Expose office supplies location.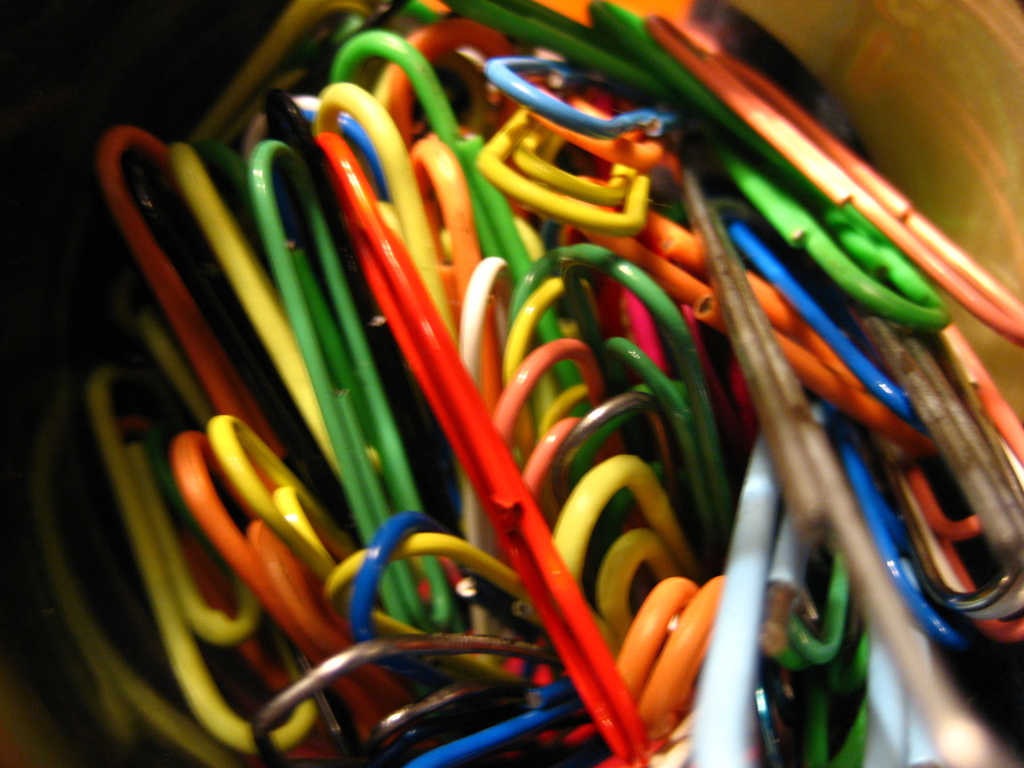
Exposed at x1=979, y1=561, x2=1023, y2=655.
